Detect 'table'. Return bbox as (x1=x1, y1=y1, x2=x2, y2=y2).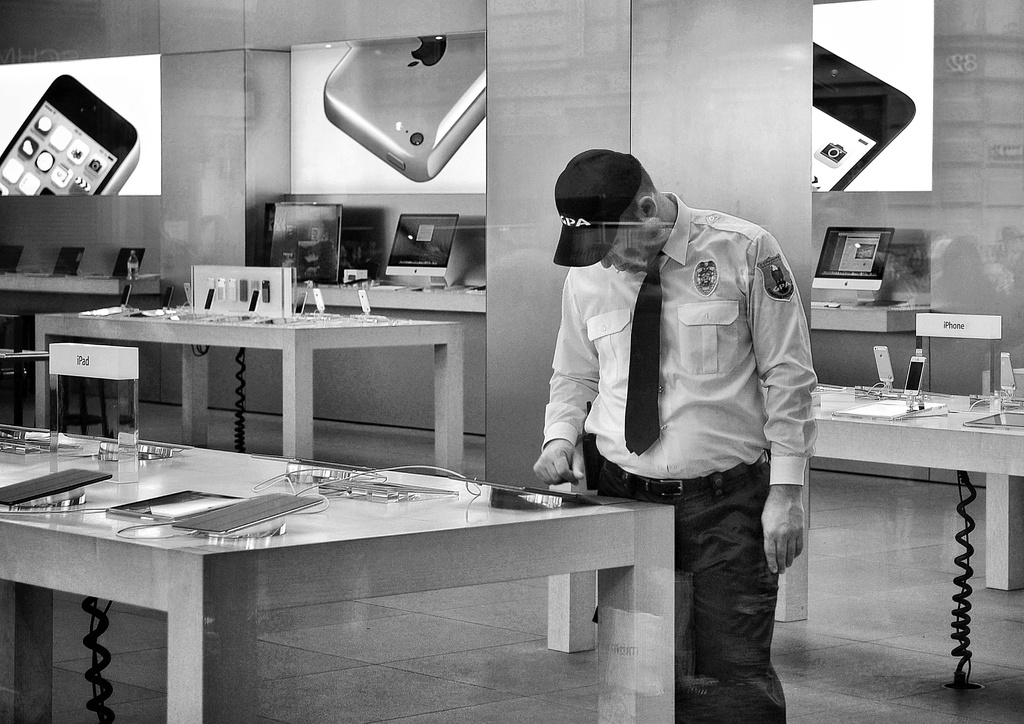
(x1=2, y1=270, x2=161, y2=298).
